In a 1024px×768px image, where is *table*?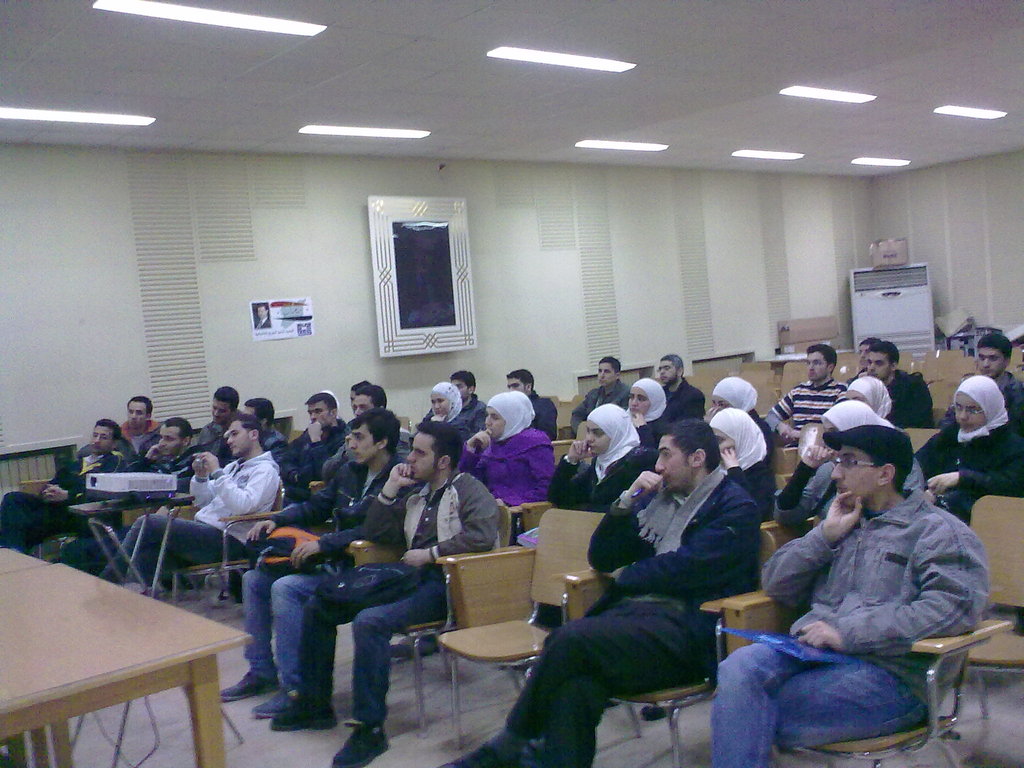
bbox(13, 550, 253, 767).
